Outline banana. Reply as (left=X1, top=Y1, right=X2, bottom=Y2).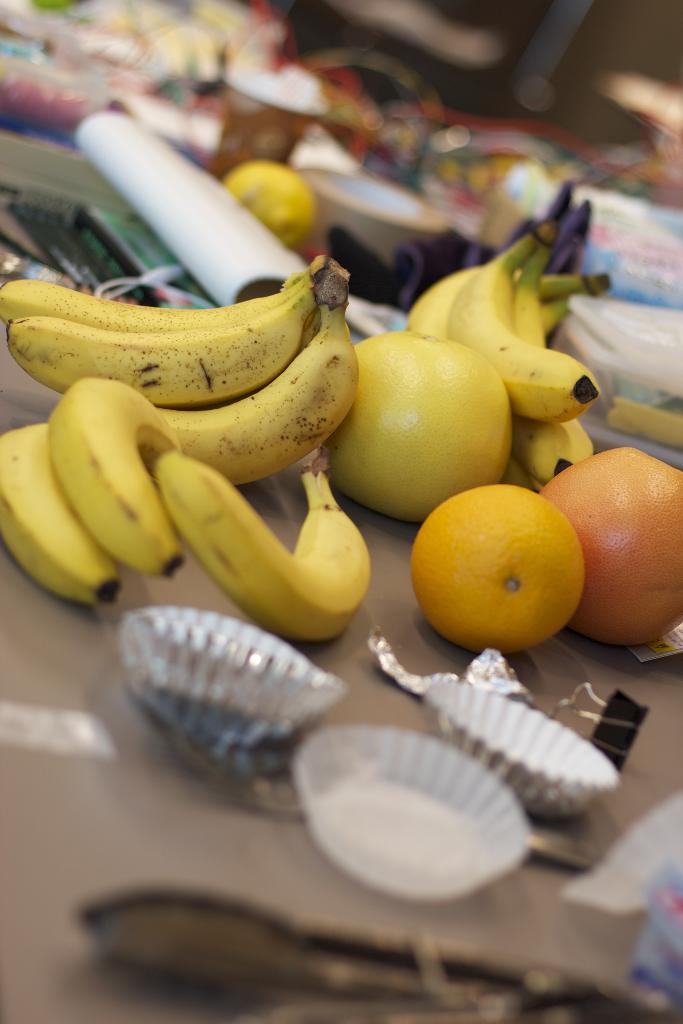
(left=450, top=228, right=602, bottom=426).
